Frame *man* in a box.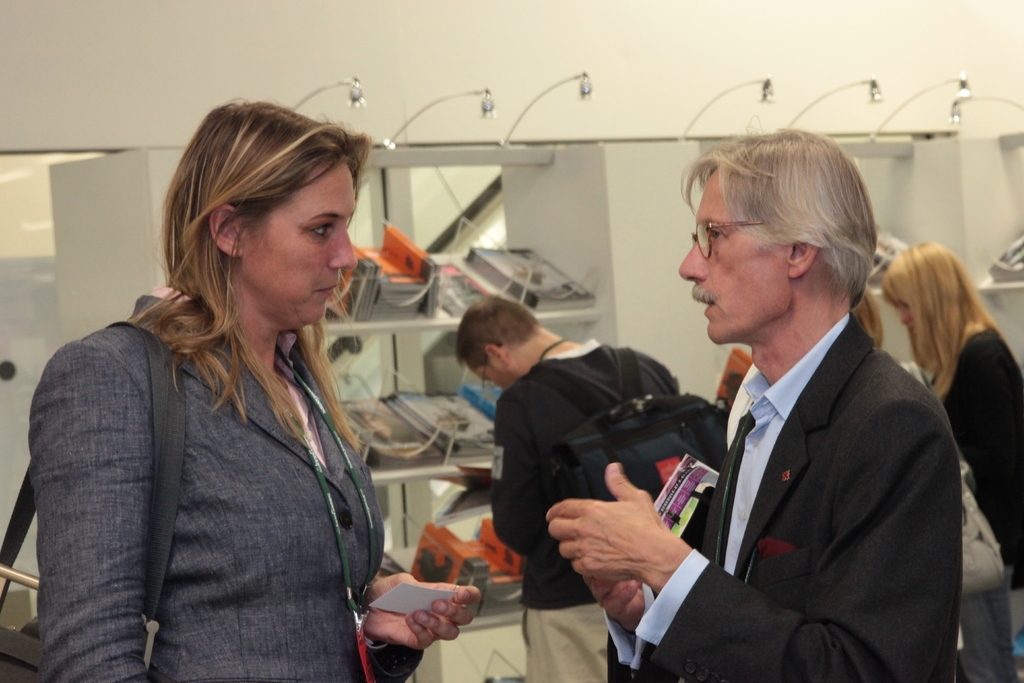
<region>454, 290, 680, 682</region>.
